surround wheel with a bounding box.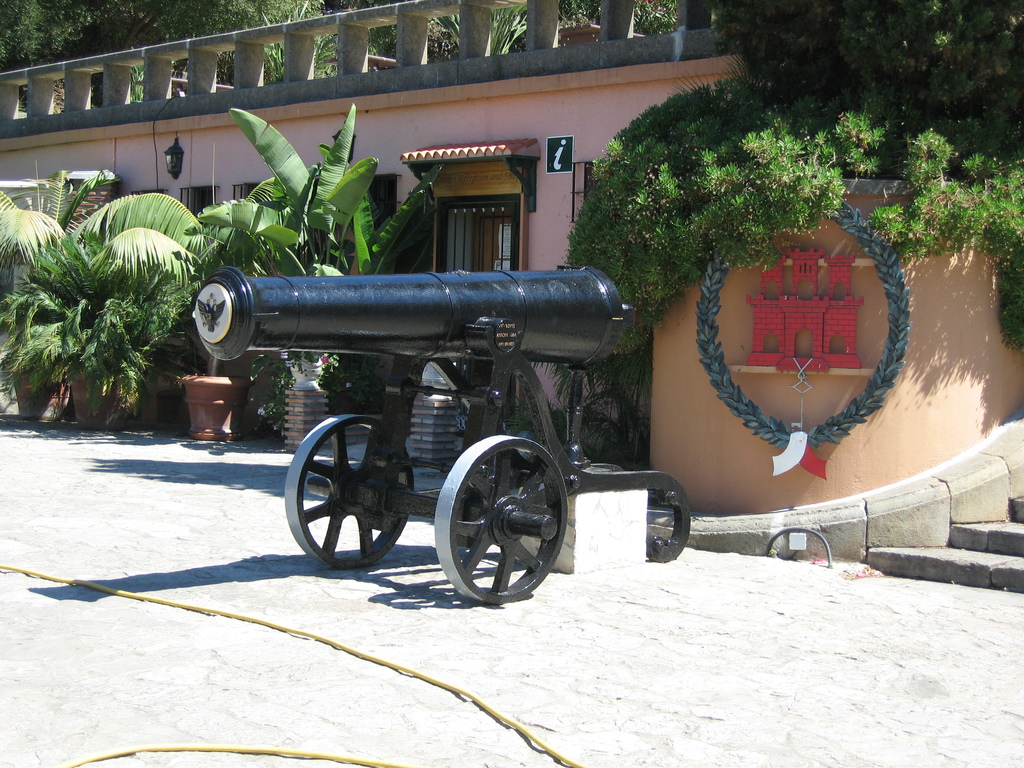
<box>429,434,571,601</box>.
